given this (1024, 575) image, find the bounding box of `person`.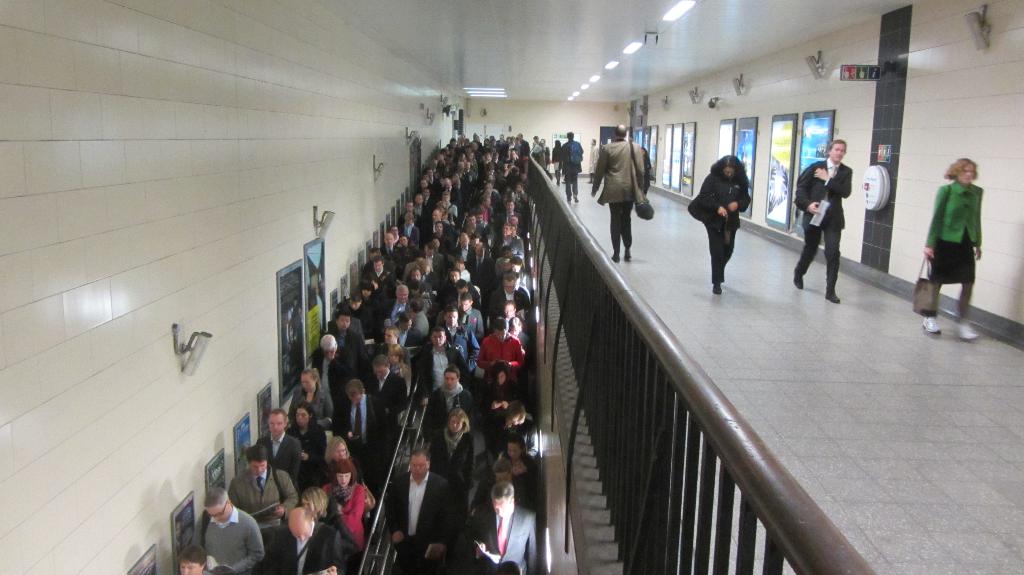
region(591, 119, 653, 272).
